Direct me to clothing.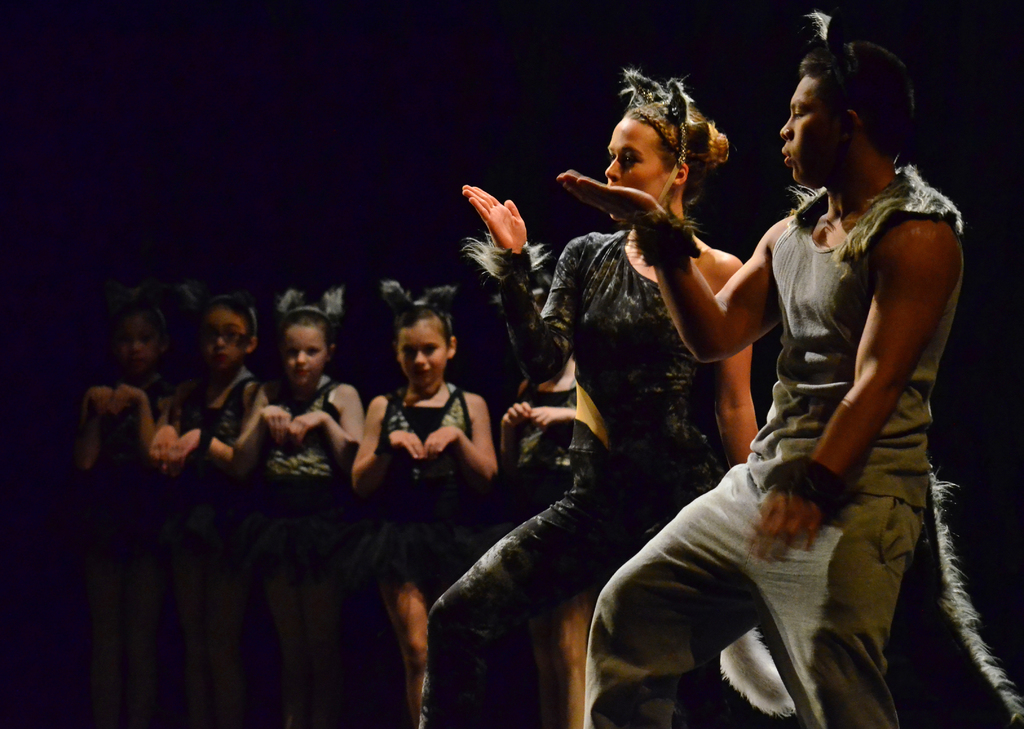
Direction: left=372, top=367, right=484, bottom=590.
